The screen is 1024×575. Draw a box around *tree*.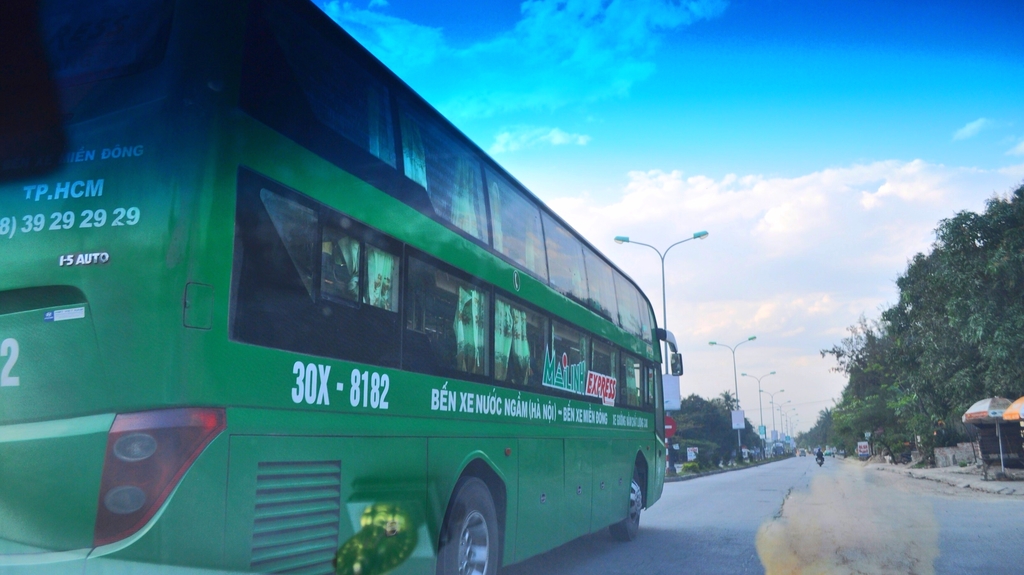
710/386/767/449.
